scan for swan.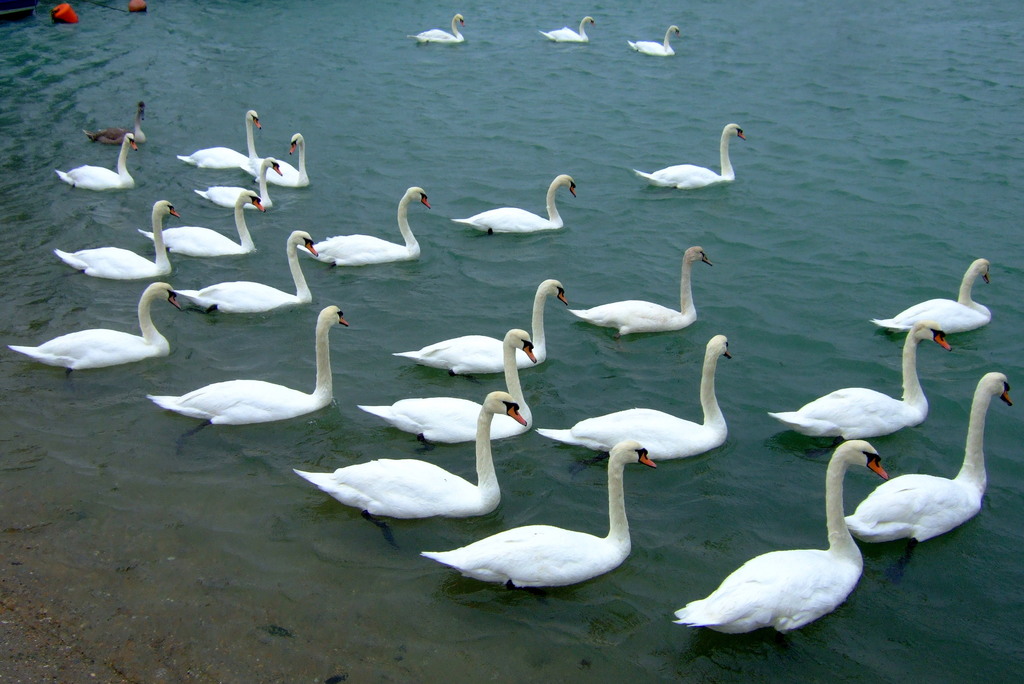
Scan result: select_region(191, 158, 283, 207).
